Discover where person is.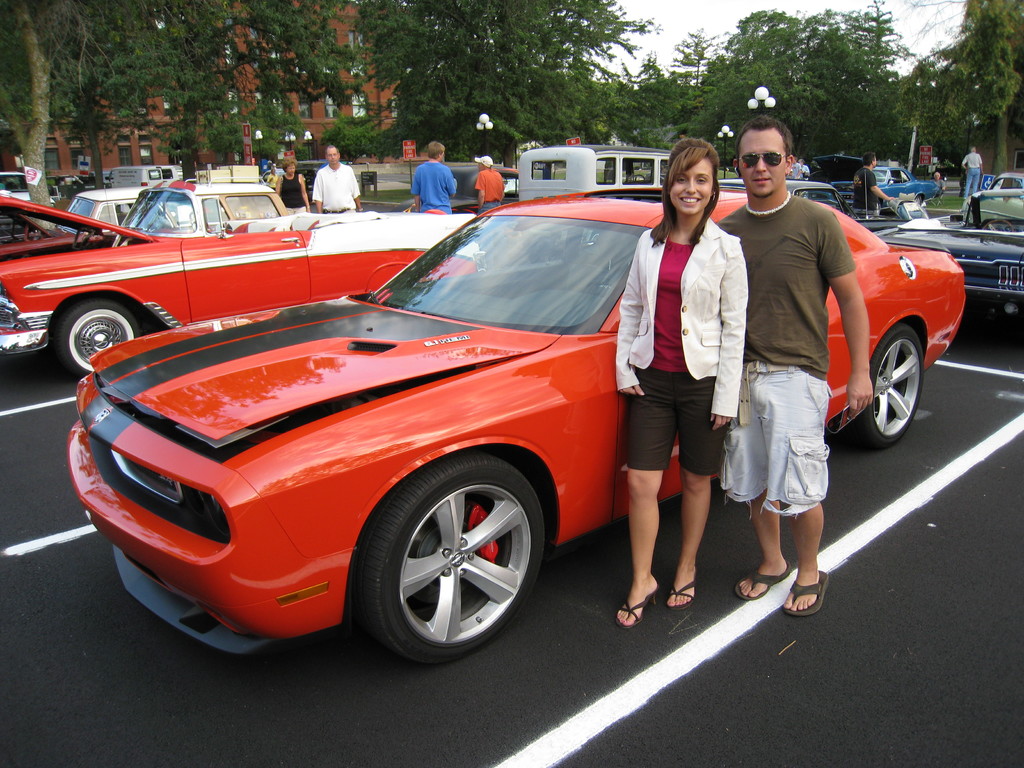
Discovered at <region>797, 159, 808, 179</region>.
